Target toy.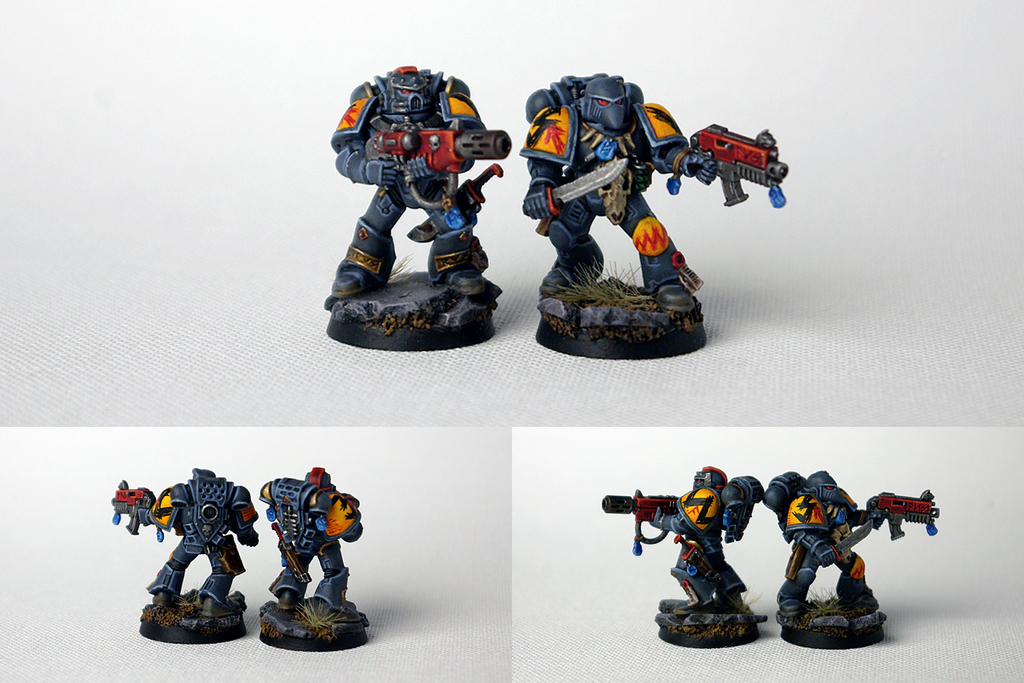
Target region: 525, 66, 789, 347.
